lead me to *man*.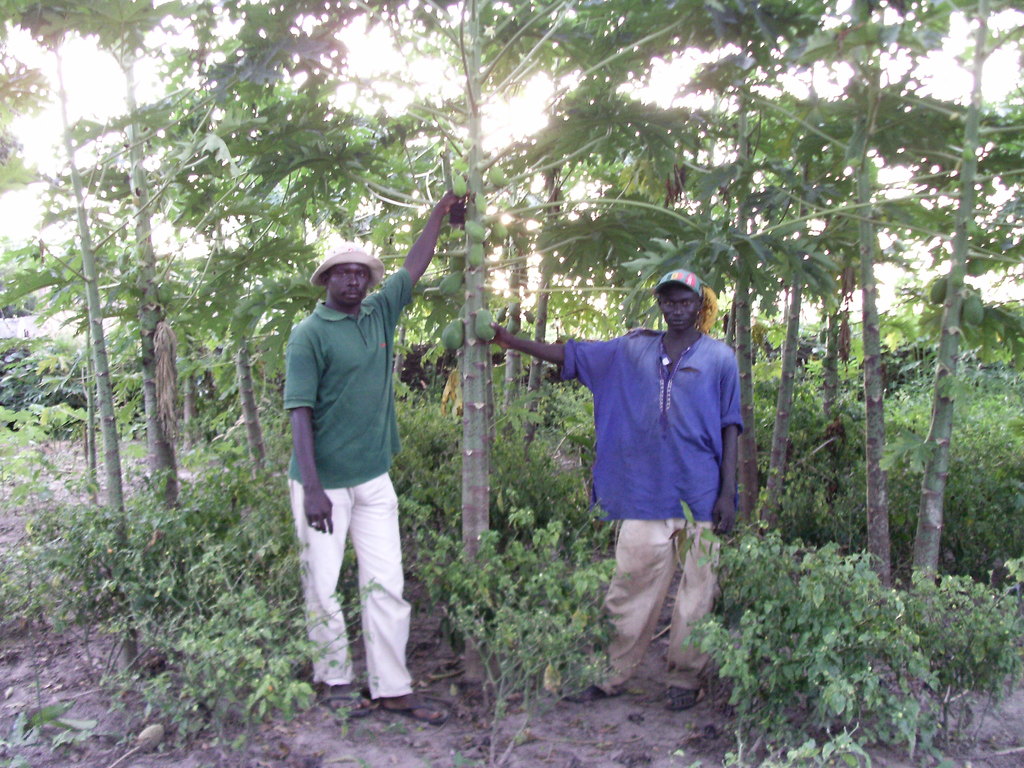
Lead to bbox=(283, 185, 451, 723).
